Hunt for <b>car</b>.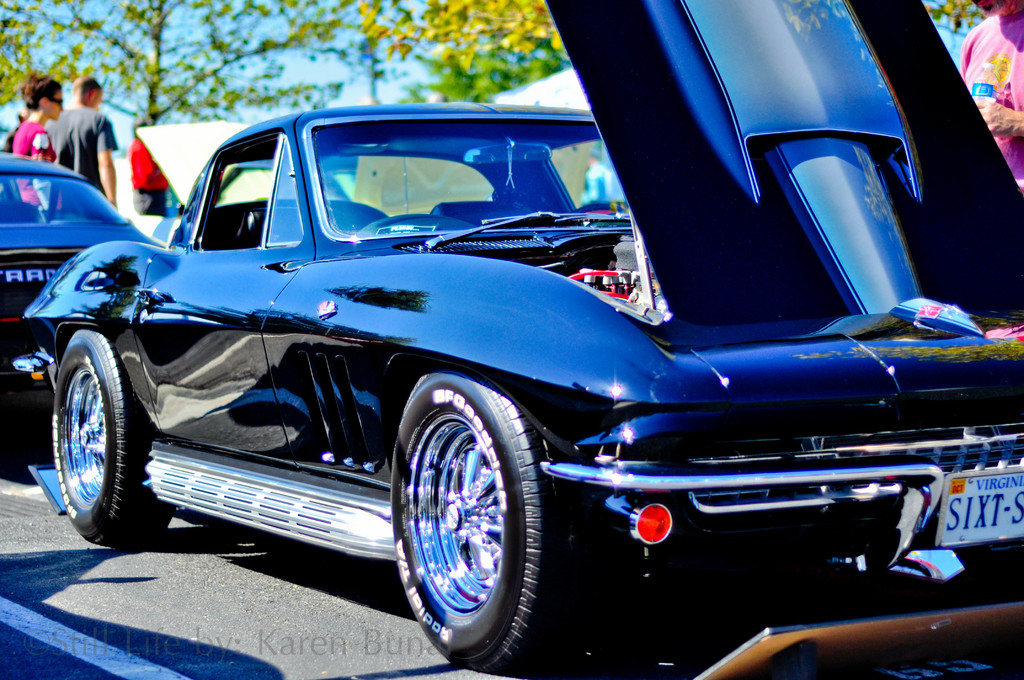
Hunted down at 21, 0, 1023, 679.
